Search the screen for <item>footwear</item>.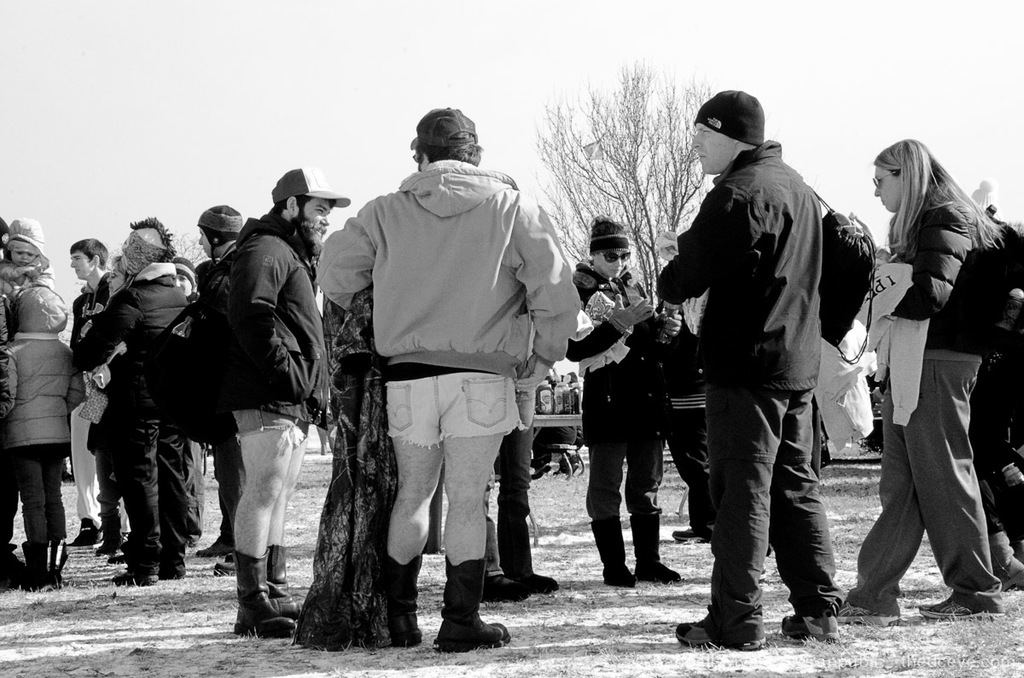
Found at crop(528, 465, 551, 482).
